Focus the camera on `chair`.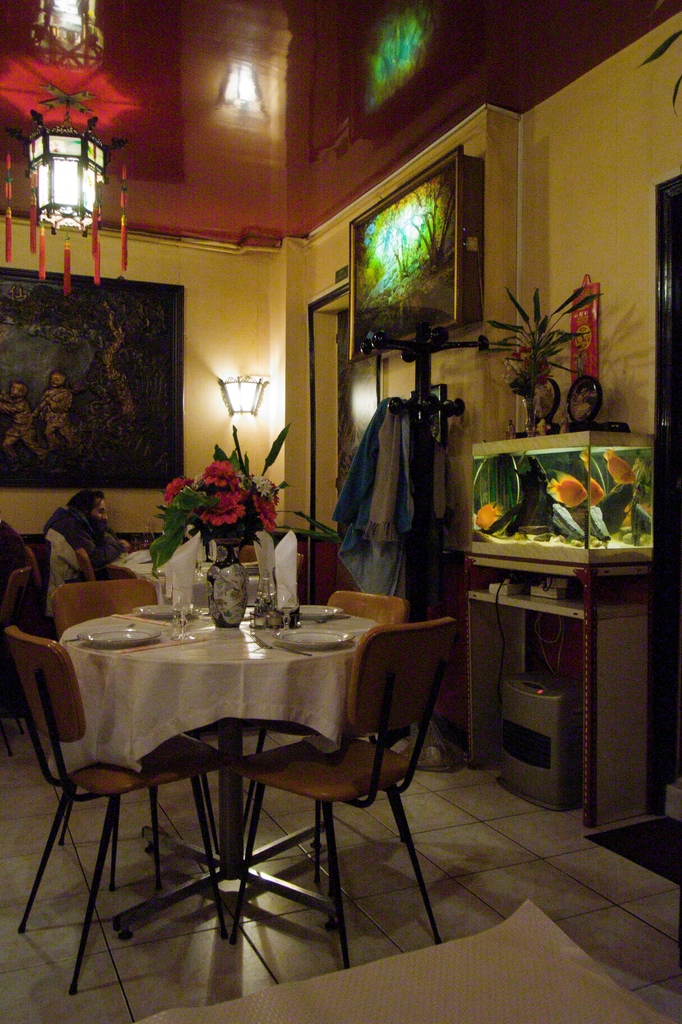
Focus region: select_region(230, 587, 421, 883).
